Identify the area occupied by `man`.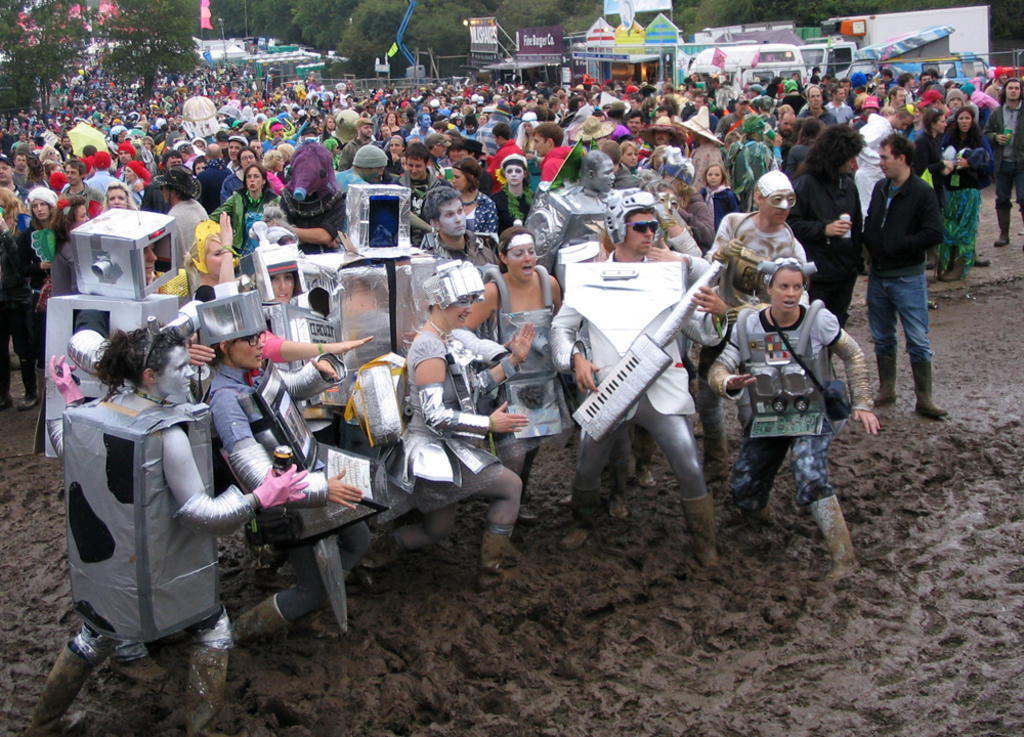
Area: (408, 115, 432, 138).
